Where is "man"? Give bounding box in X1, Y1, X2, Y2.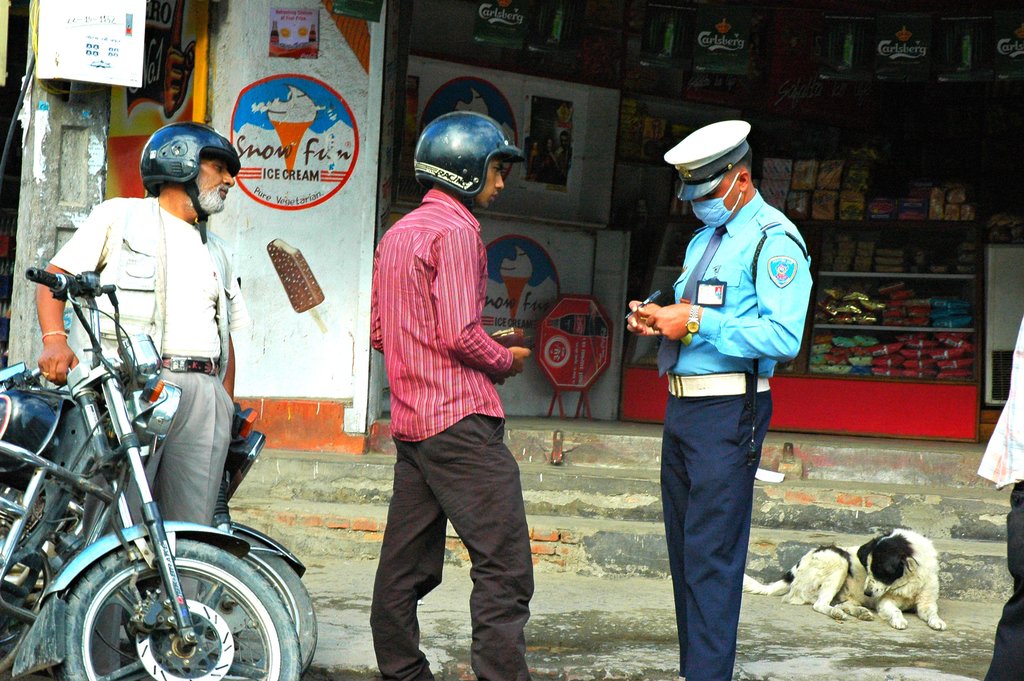
29, 126, 246, 680.
